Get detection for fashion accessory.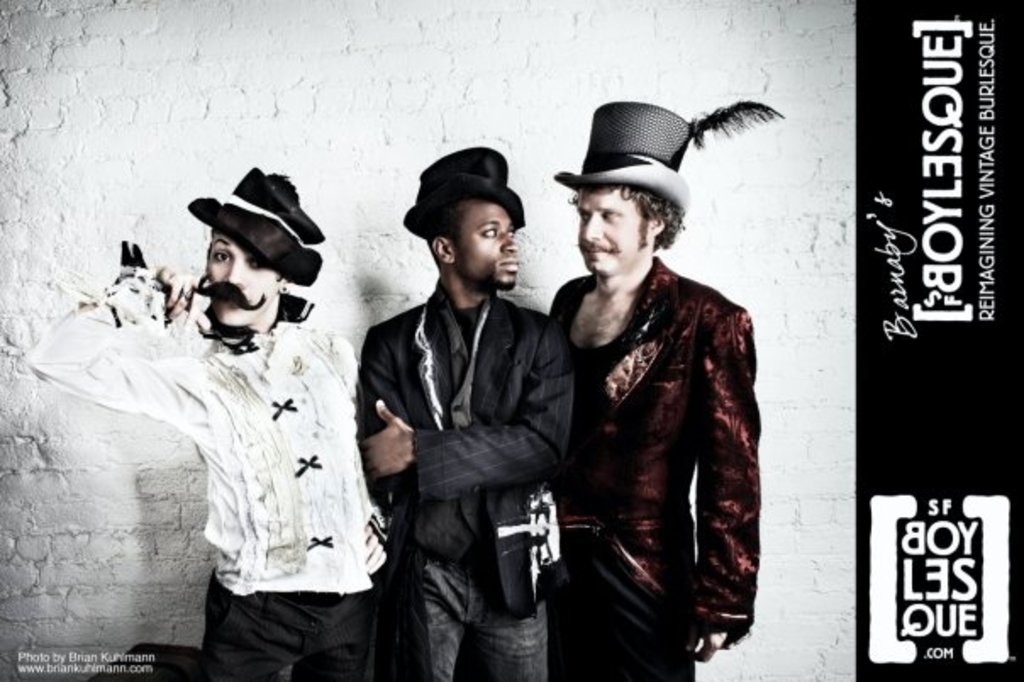
Detection: detection(400, 146, 527, 238).
